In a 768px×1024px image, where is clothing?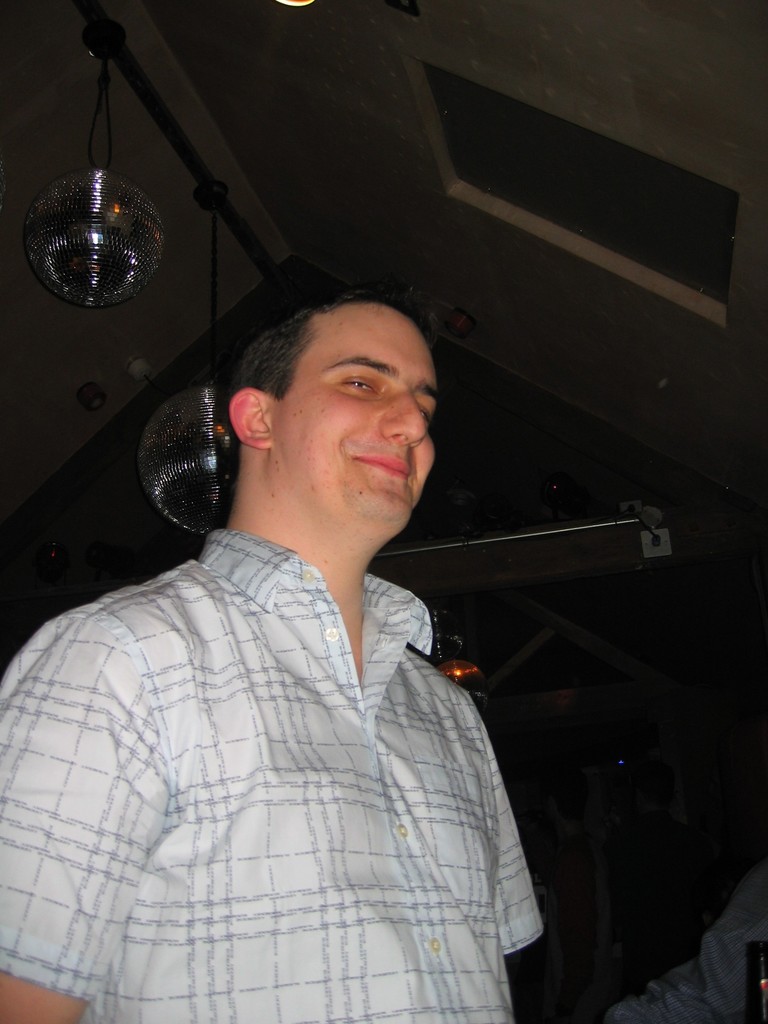
14/458/522/1023.
